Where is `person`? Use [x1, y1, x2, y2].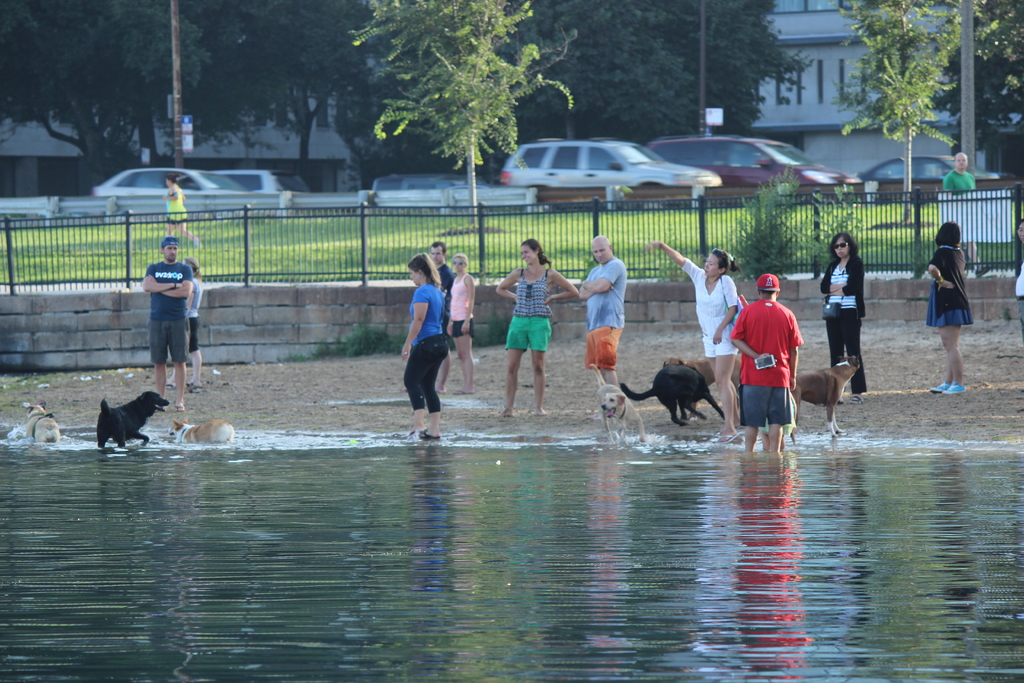
[925, 220, 970, 393].
